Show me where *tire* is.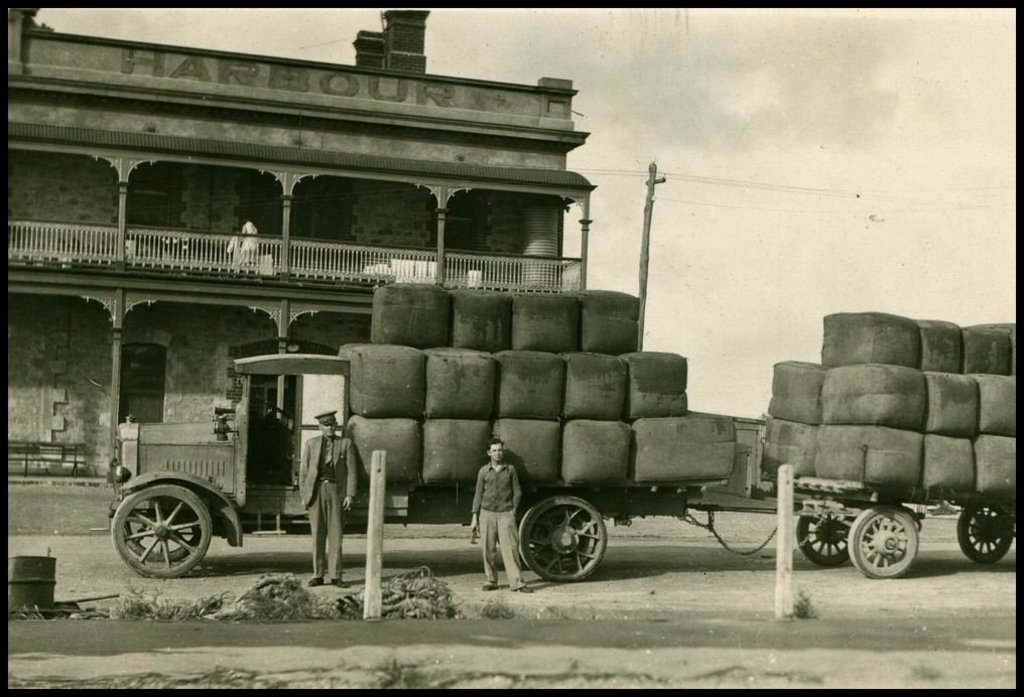
*tire* is at Rect(839, 502, 920, 582).
